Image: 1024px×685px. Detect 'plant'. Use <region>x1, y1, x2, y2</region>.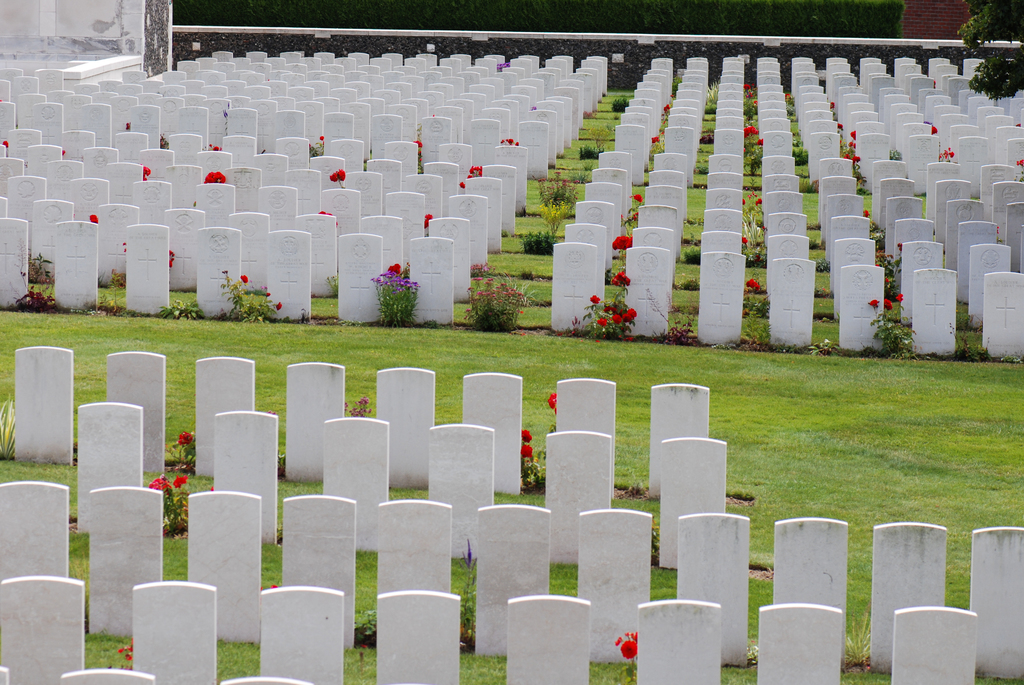
<region>793, 131, 818, 162</region>.
